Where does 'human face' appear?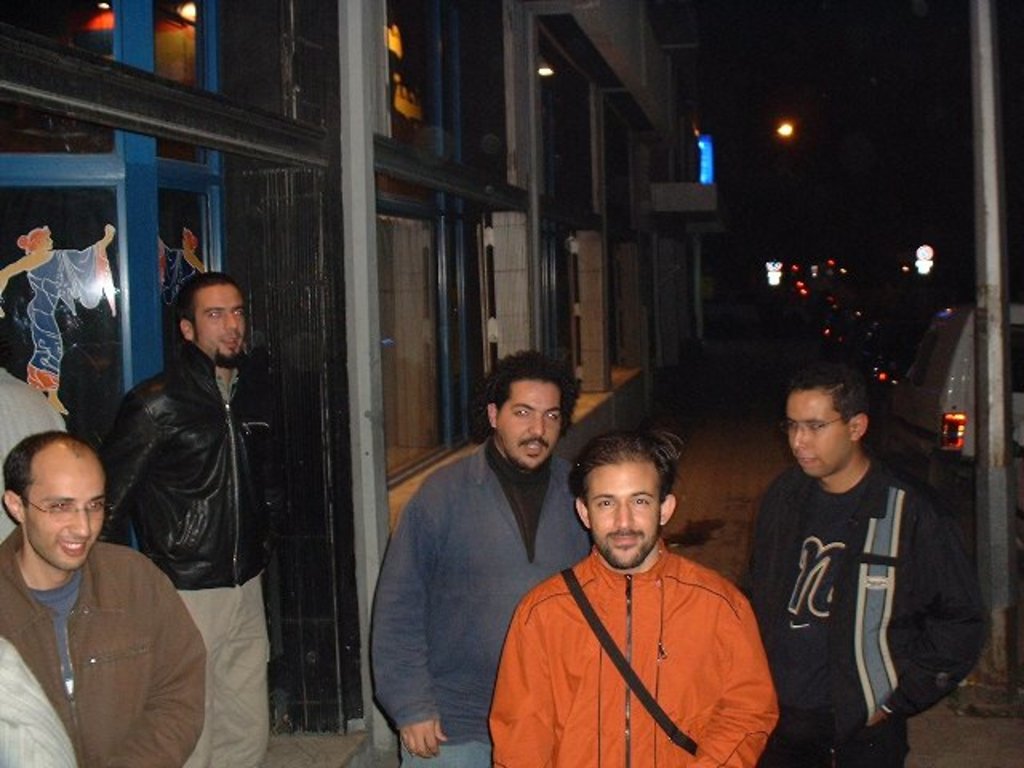
Appears at <box>587,464,661,571</box>.
